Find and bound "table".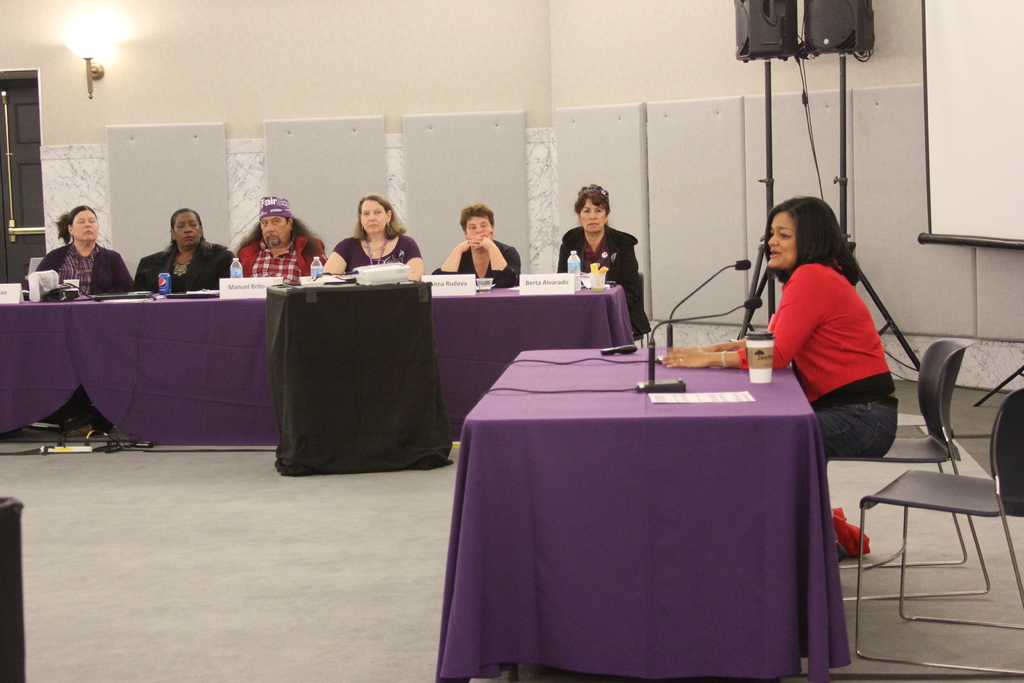
Bound: box=[446, 339, 863, 682].
